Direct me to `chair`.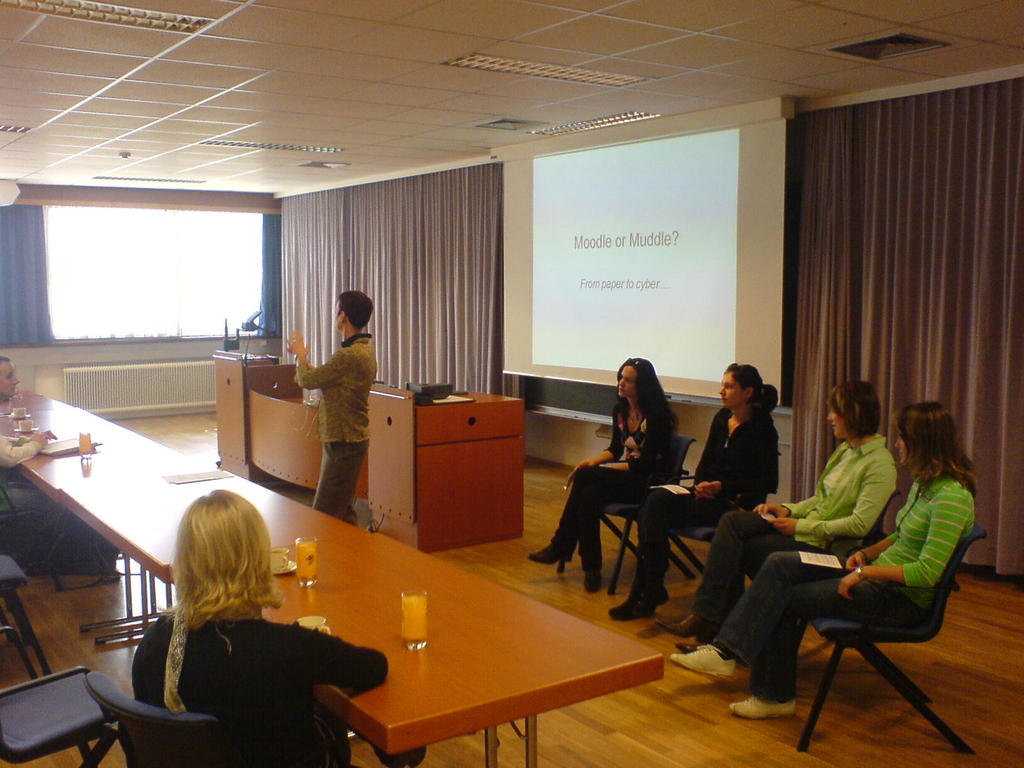
Direction: 0:550:49:682.
